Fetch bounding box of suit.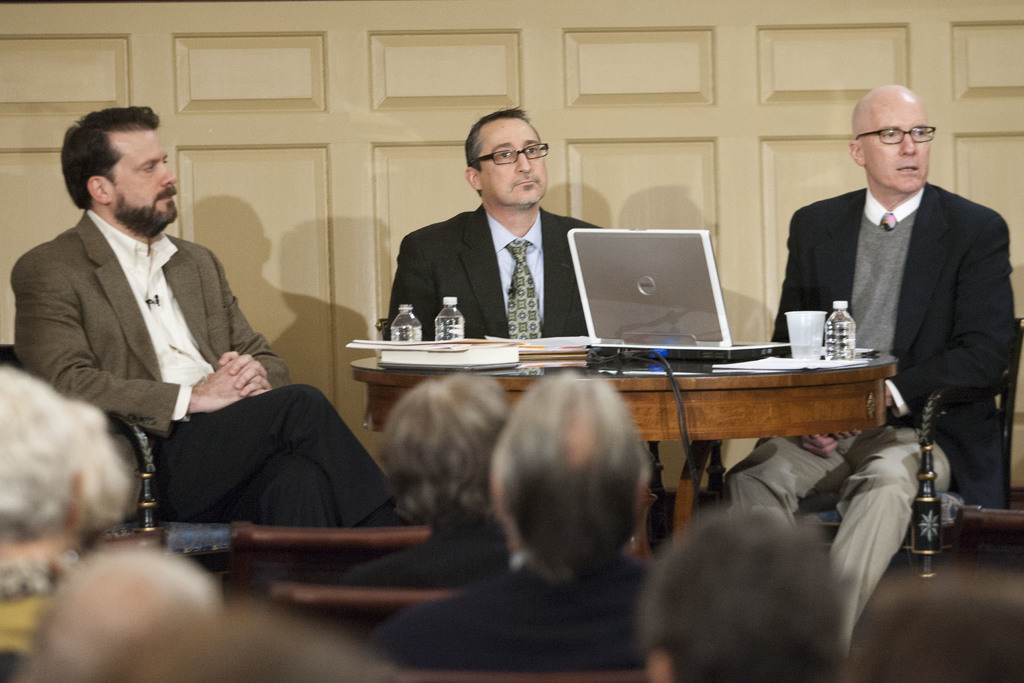
Bbox: [12,208,401,531].
